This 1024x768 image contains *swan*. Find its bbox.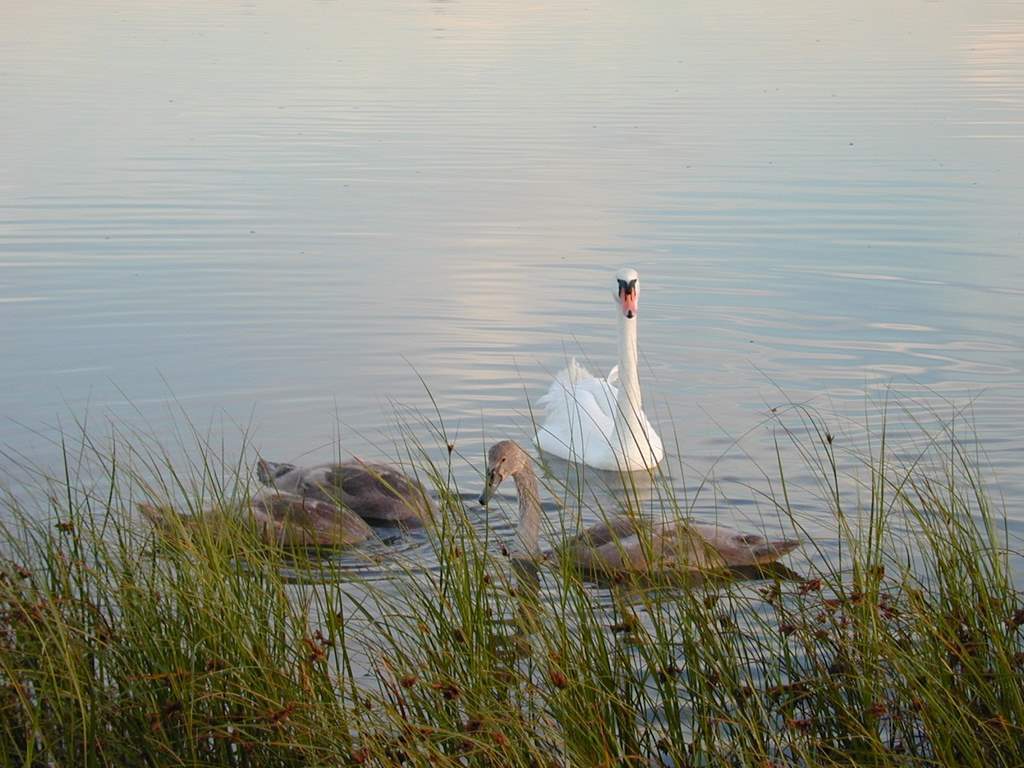
[left=248, top=457, right=453, bottom=529].
